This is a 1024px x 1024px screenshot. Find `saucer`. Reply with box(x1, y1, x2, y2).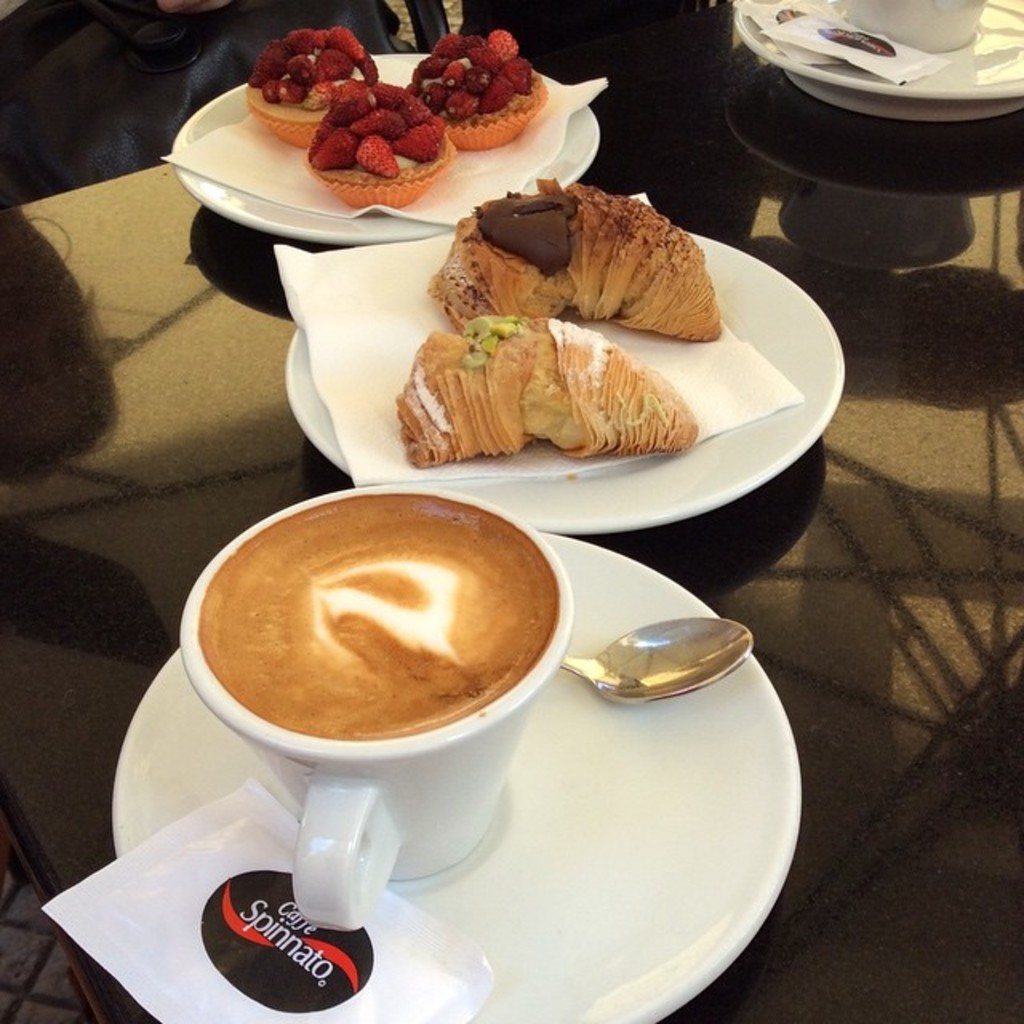
box(734, 0, 1022, 120).
